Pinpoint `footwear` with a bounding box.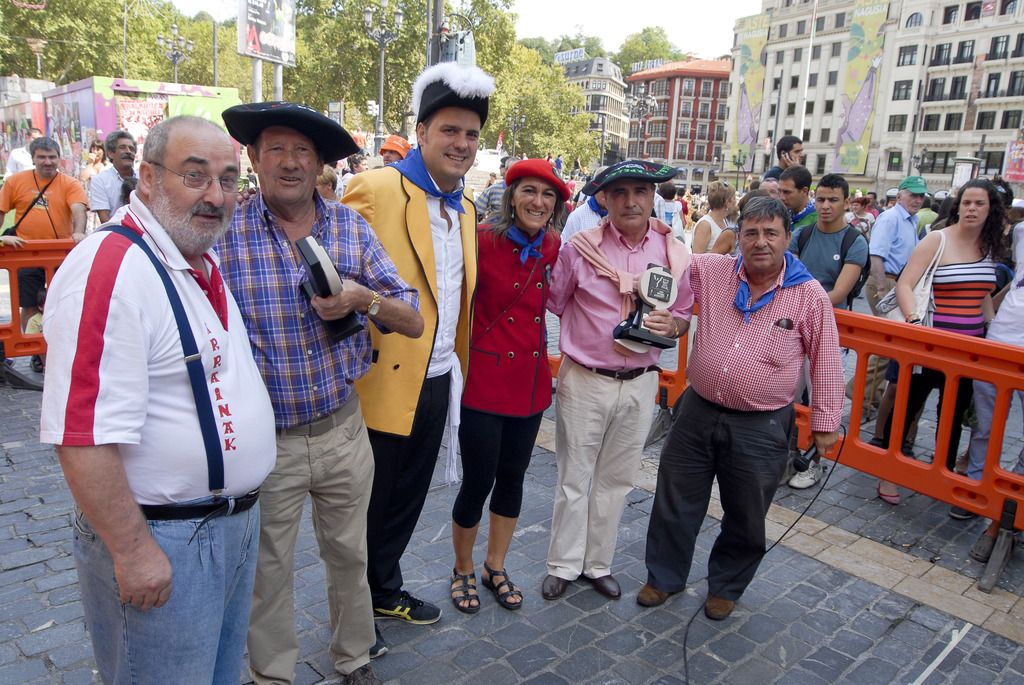
703,594,738,623.
